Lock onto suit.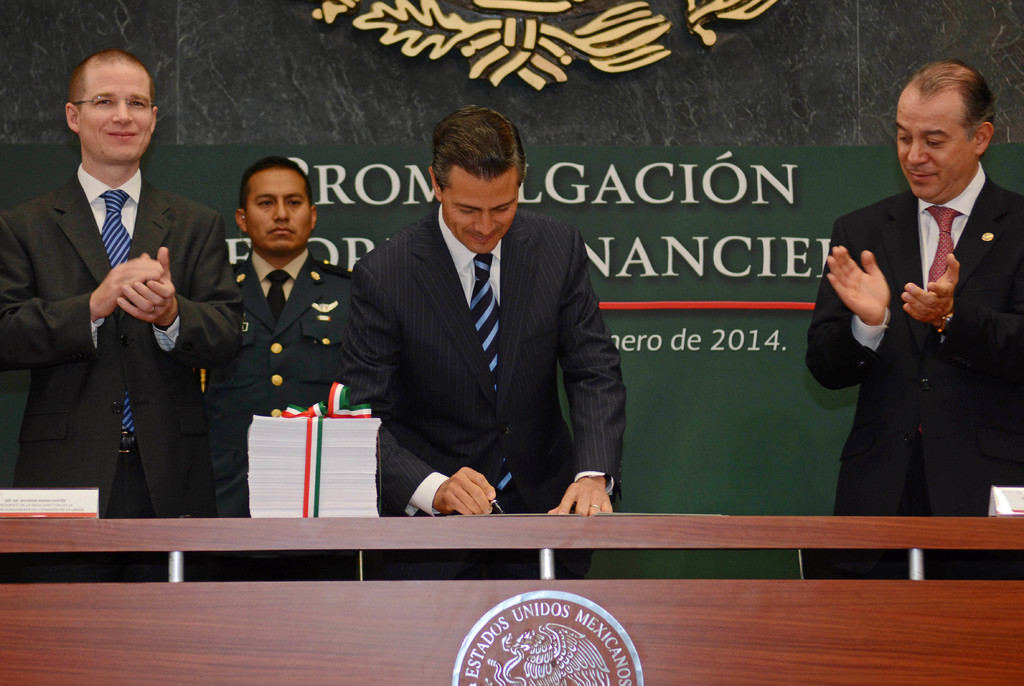
Locked: [806,174,1023,580].
